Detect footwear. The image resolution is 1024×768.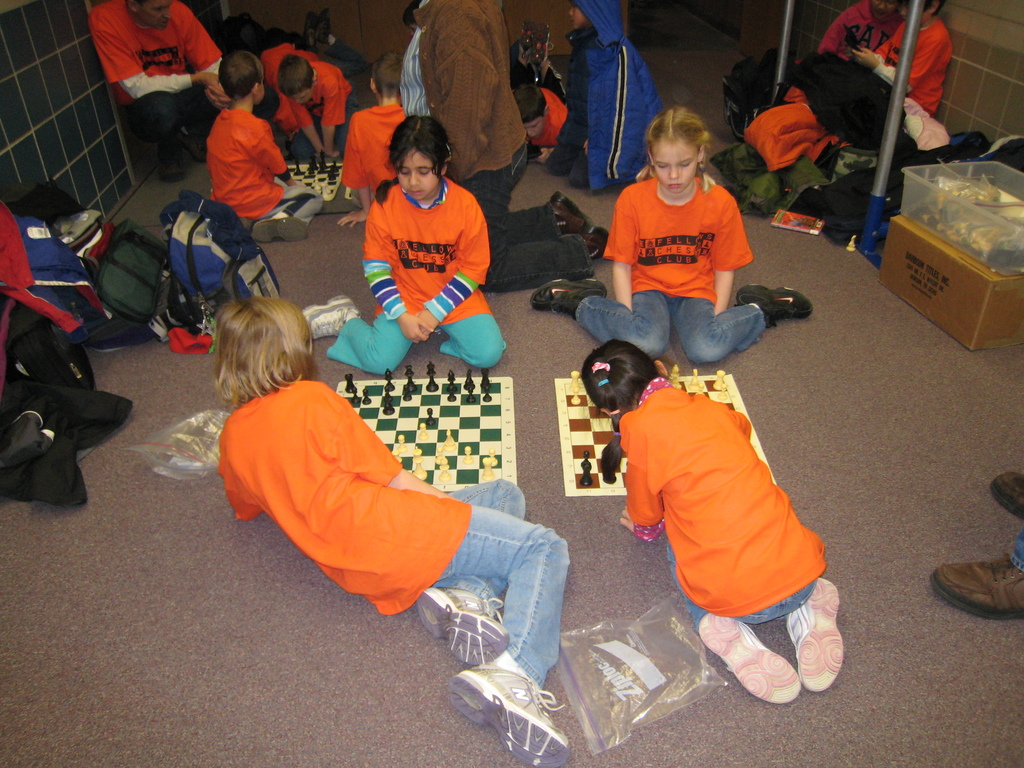
<box>251,224,307,241</box>.
